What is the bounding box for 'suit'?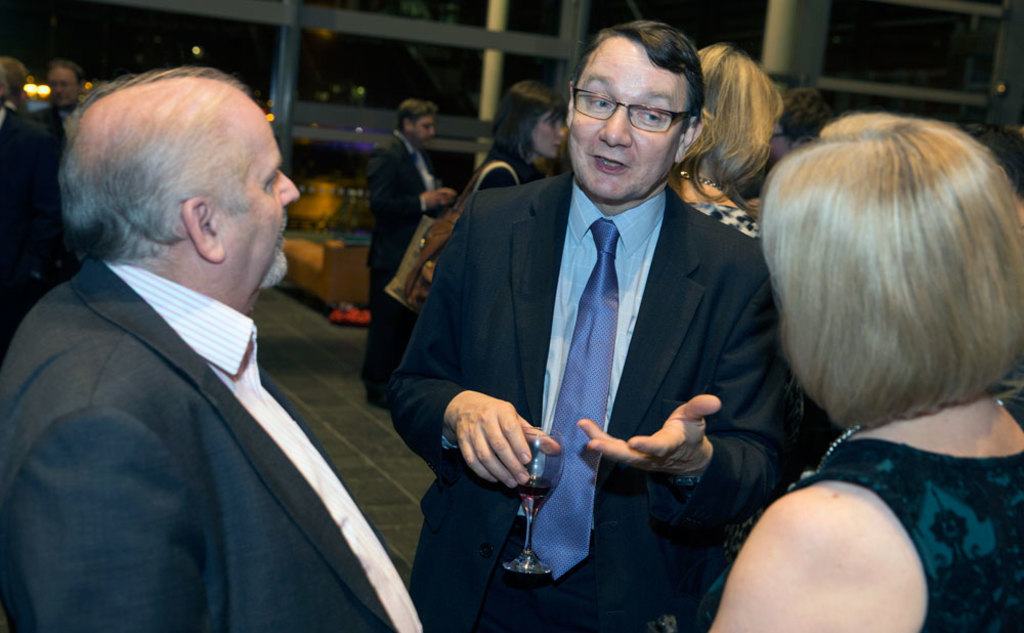
(0, 256, 435, 632).
